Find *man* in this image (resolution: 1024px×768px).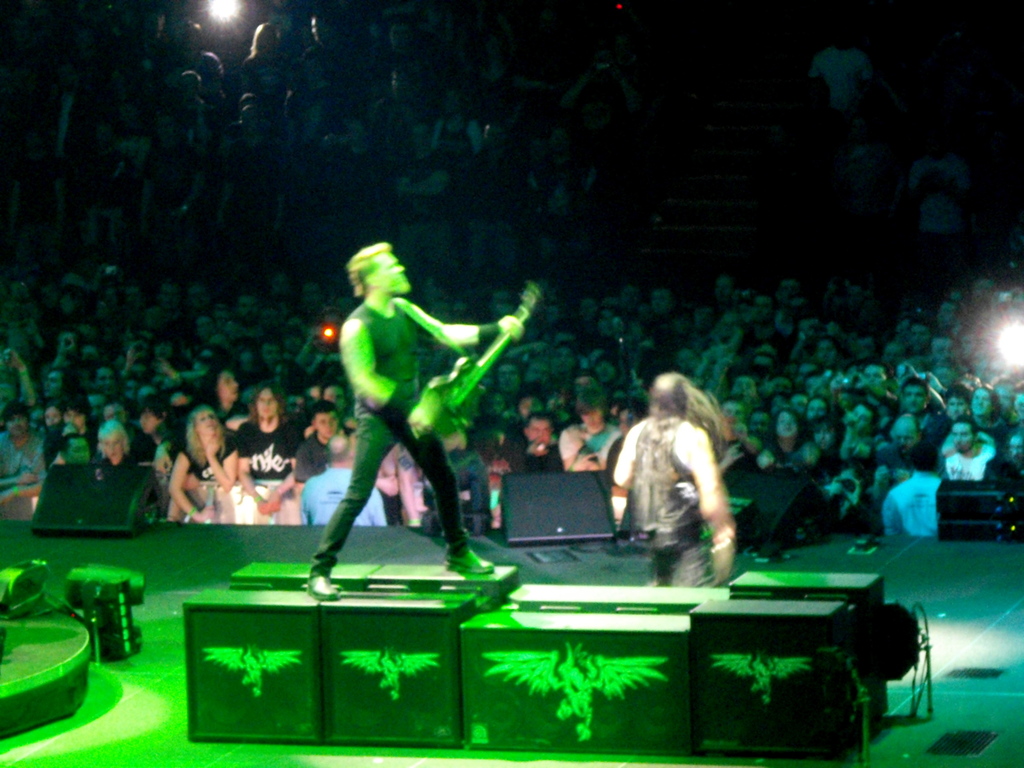
[left=874, top=415, right=932, bottom=477].
